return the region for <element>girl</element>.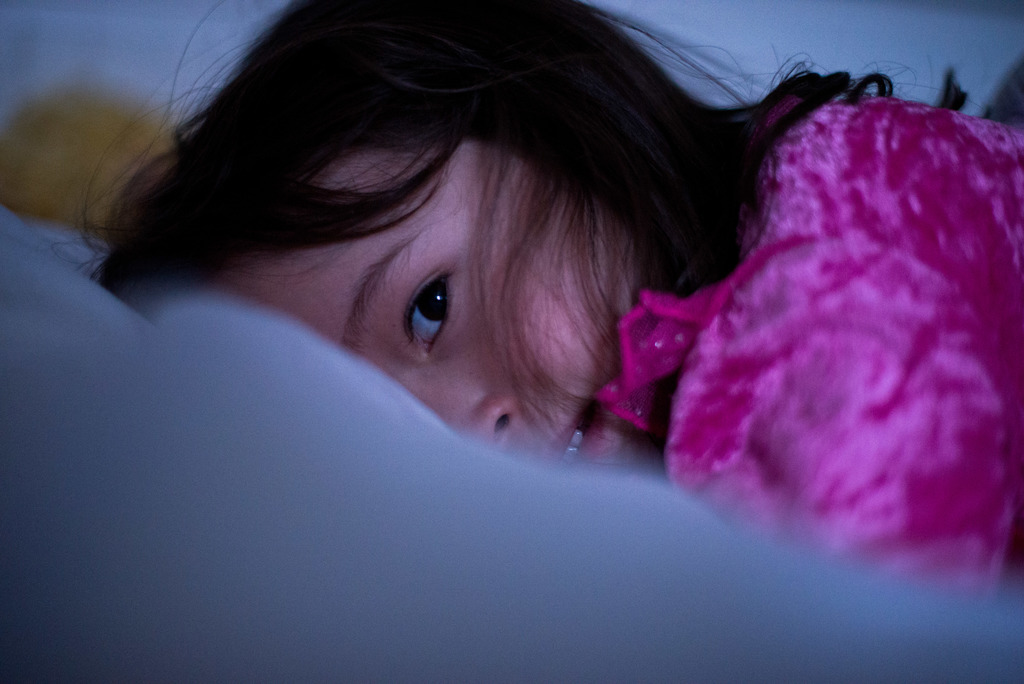
box(44, 0, 1023, 611).
